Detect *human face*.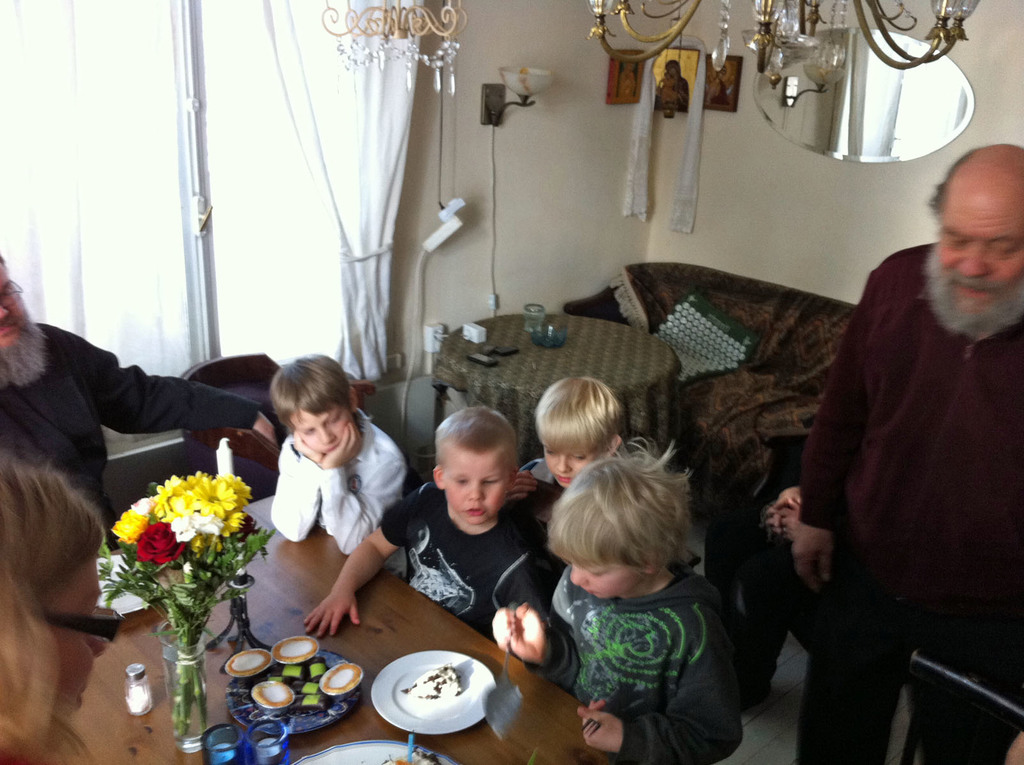
Detected at (x1=545, y1=449, x2=598, y2=488).
